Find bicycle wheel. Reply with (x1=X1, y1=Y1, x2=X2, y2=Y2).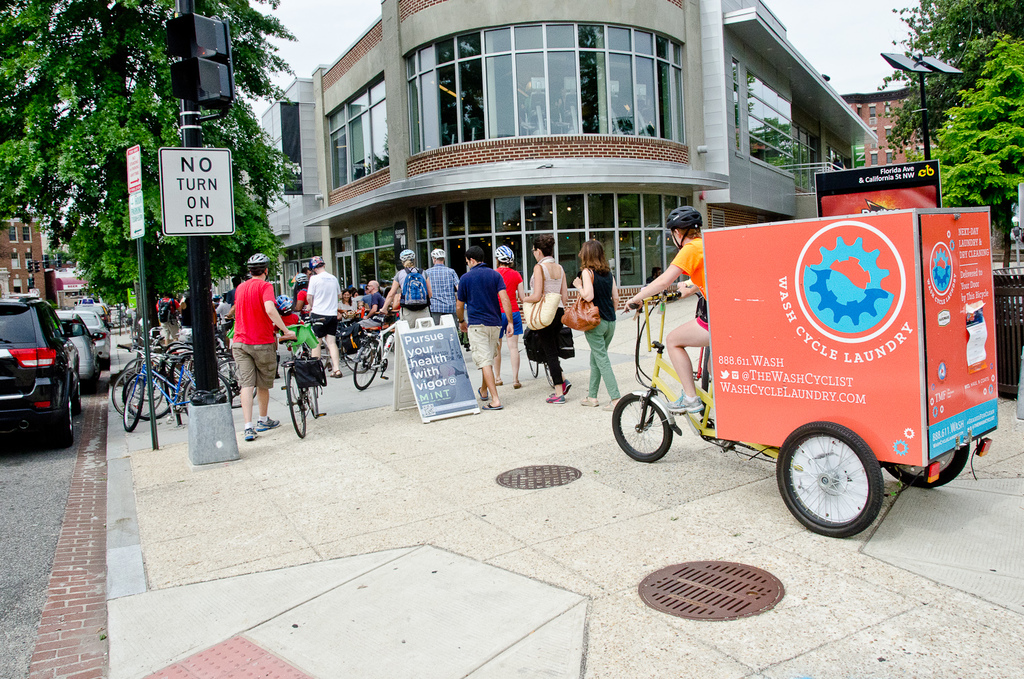
(x1=307, y1=389, x2=319, y2=418).
